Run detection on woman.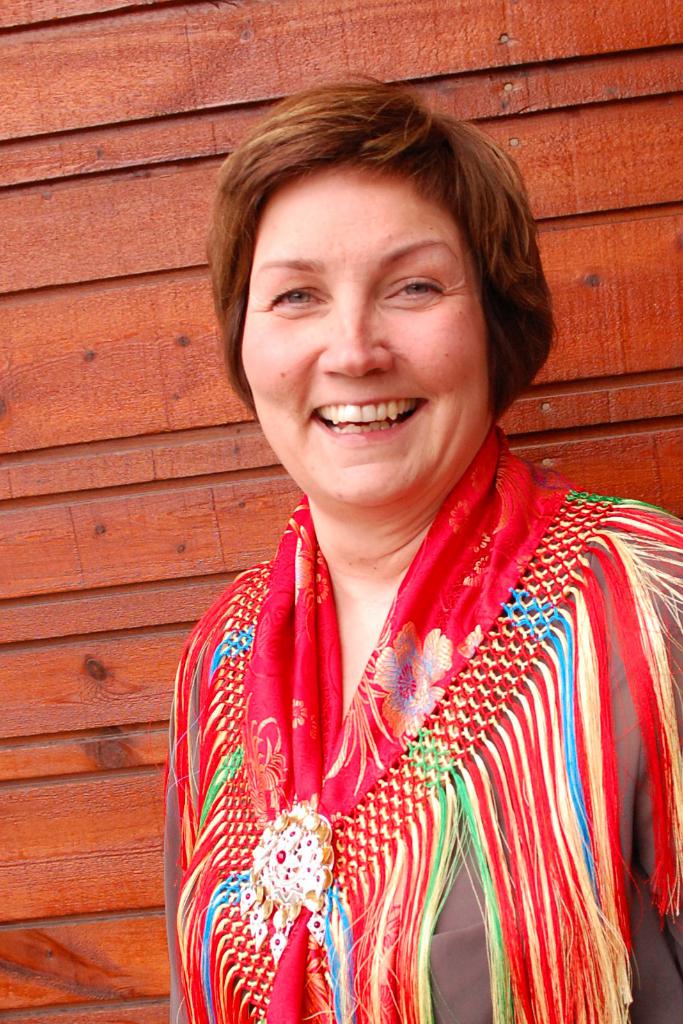
Result: crop(130, 122, 678, 990).
